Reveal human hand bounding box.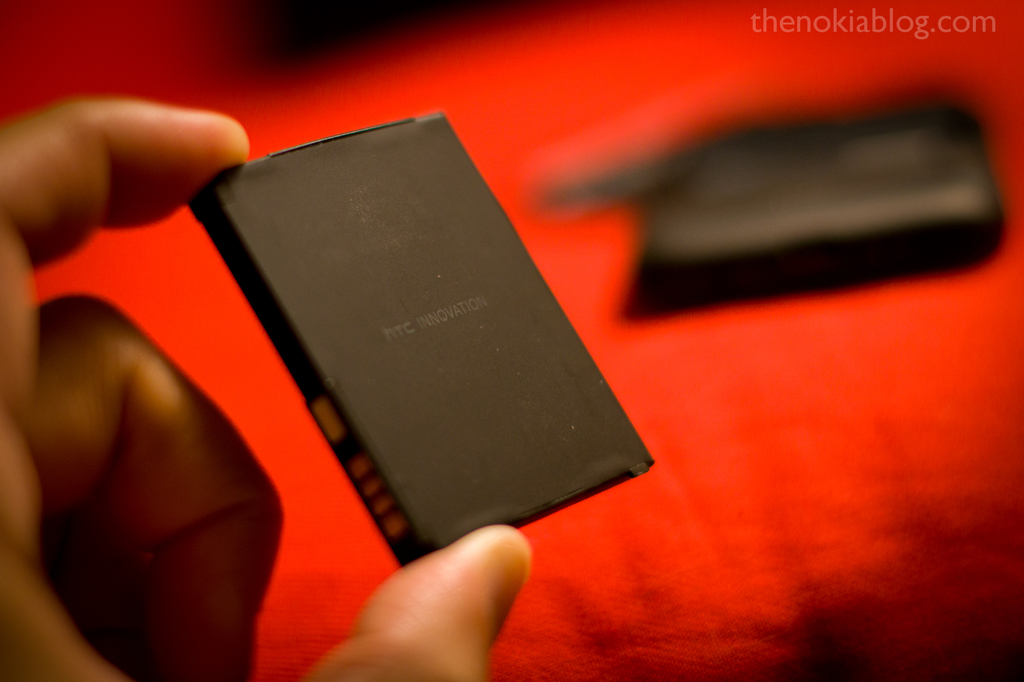
Revealed: (0, 93, 532, 681).
